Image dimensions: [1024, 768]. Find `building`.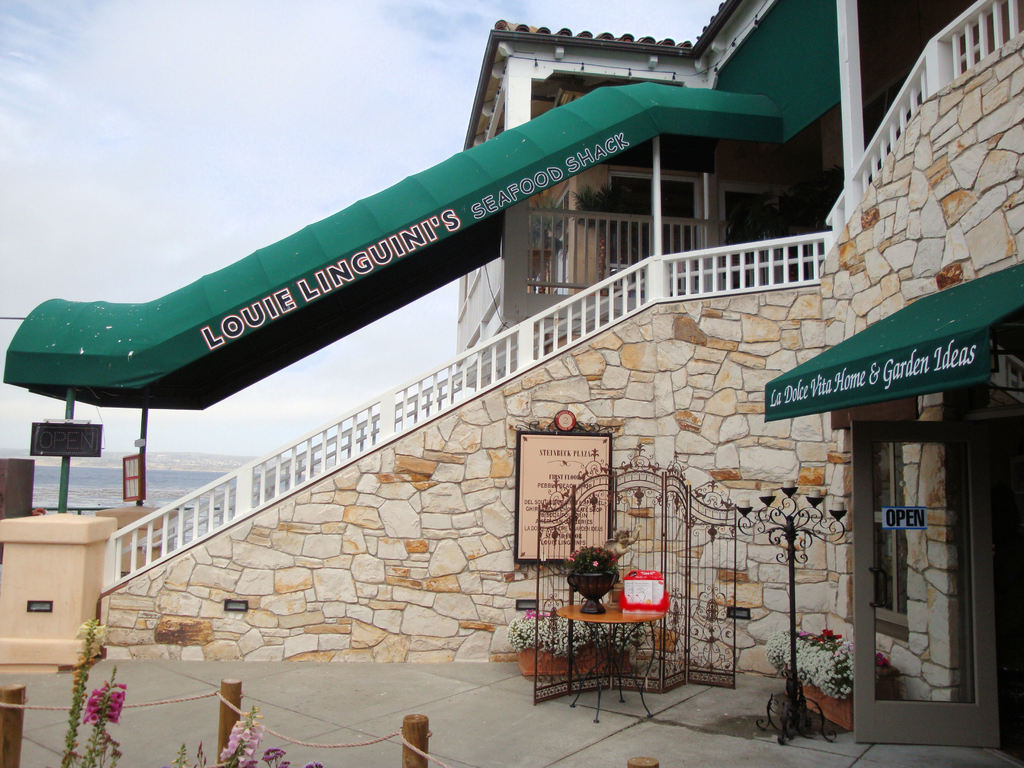
bbox=(97, 0, 1023, 763).
